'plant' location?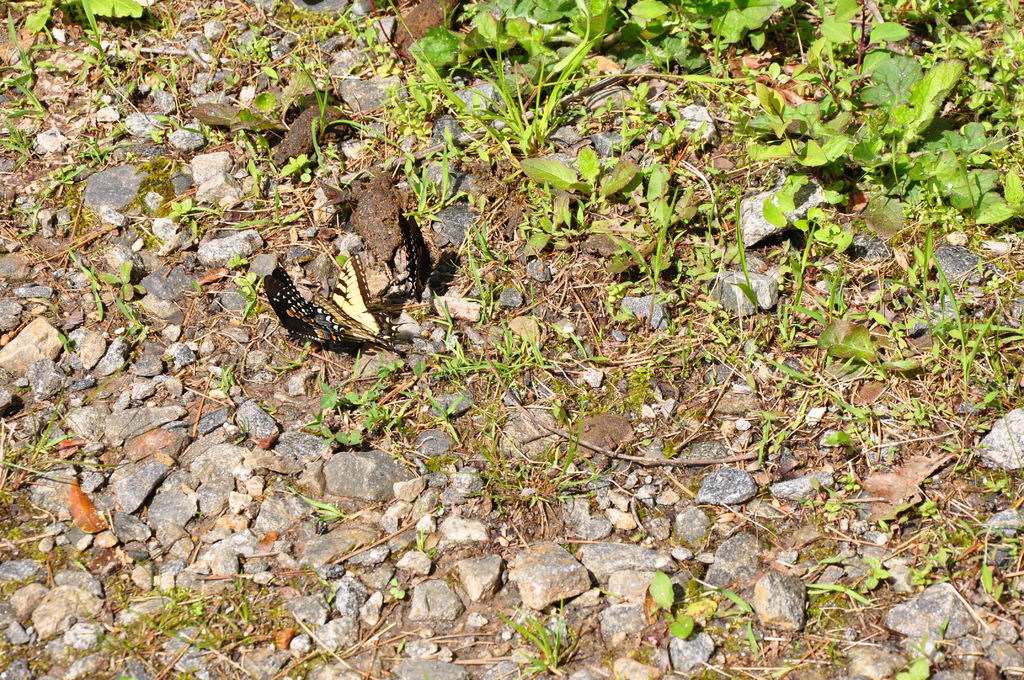
893 660 942 679
